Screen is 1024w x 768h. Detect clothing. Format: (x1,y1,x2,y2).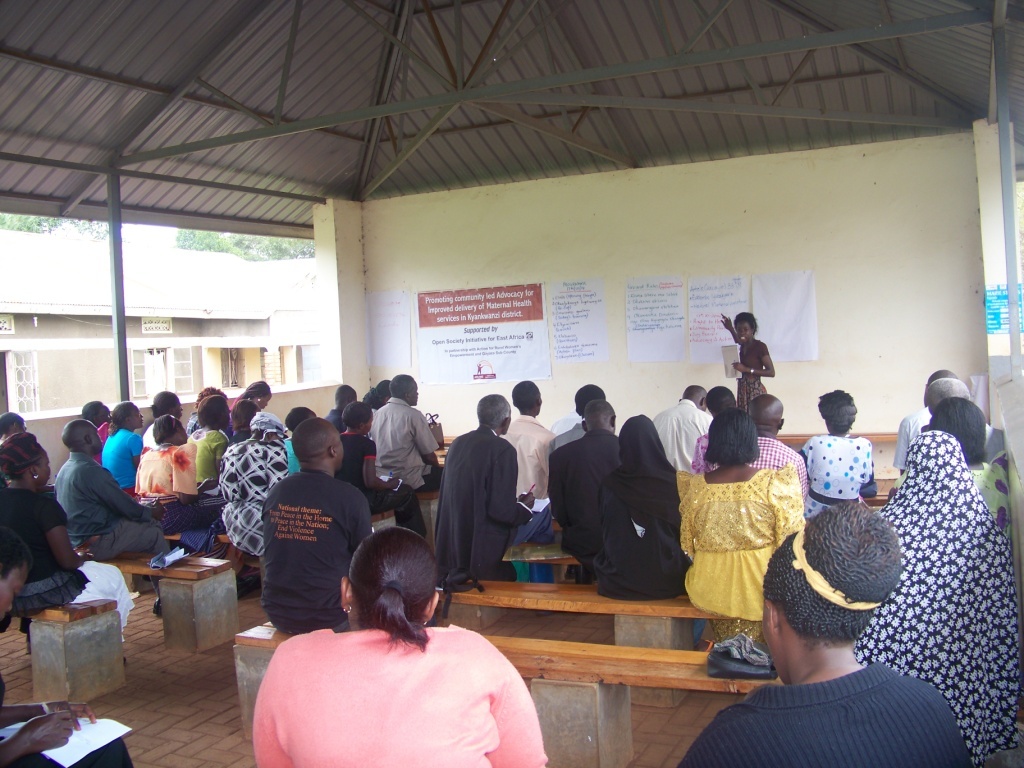
(0,478,88,639).
